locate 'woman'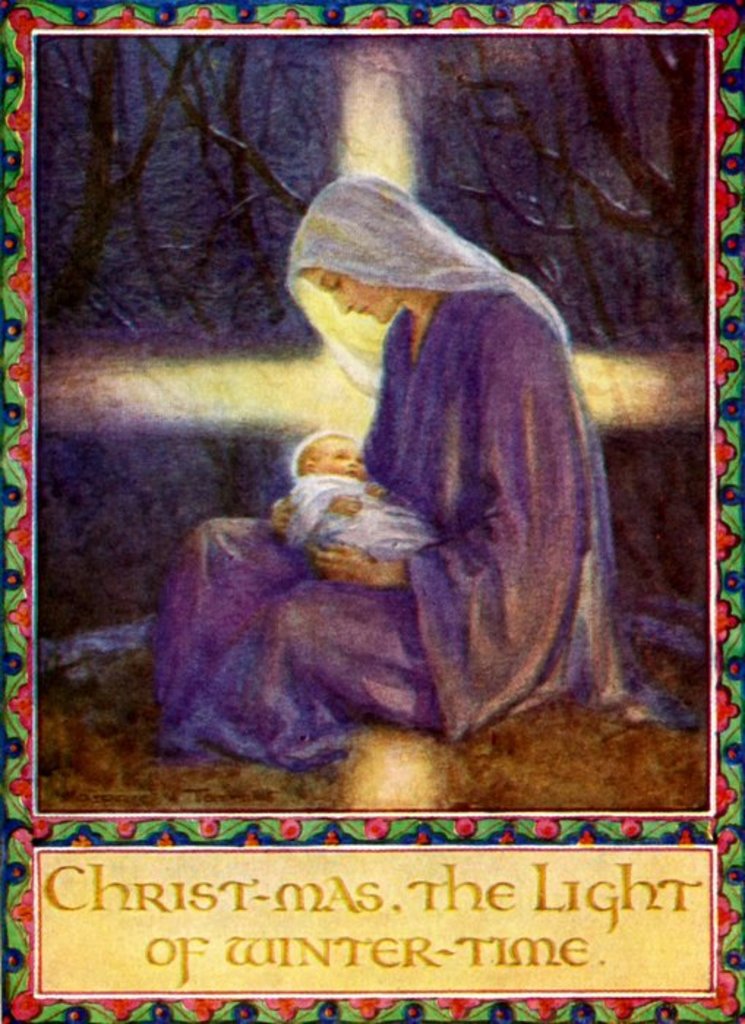
179:174:610:797
